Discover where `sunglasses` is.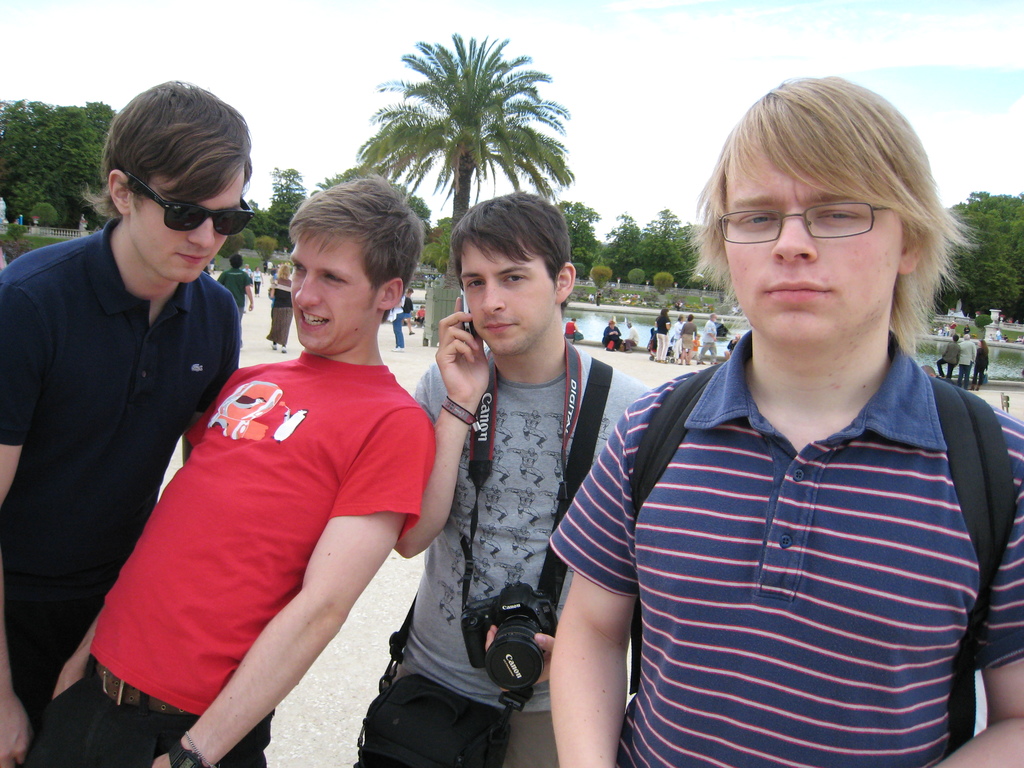
Discovered at <region>125, 173, 255, 229</region>.
